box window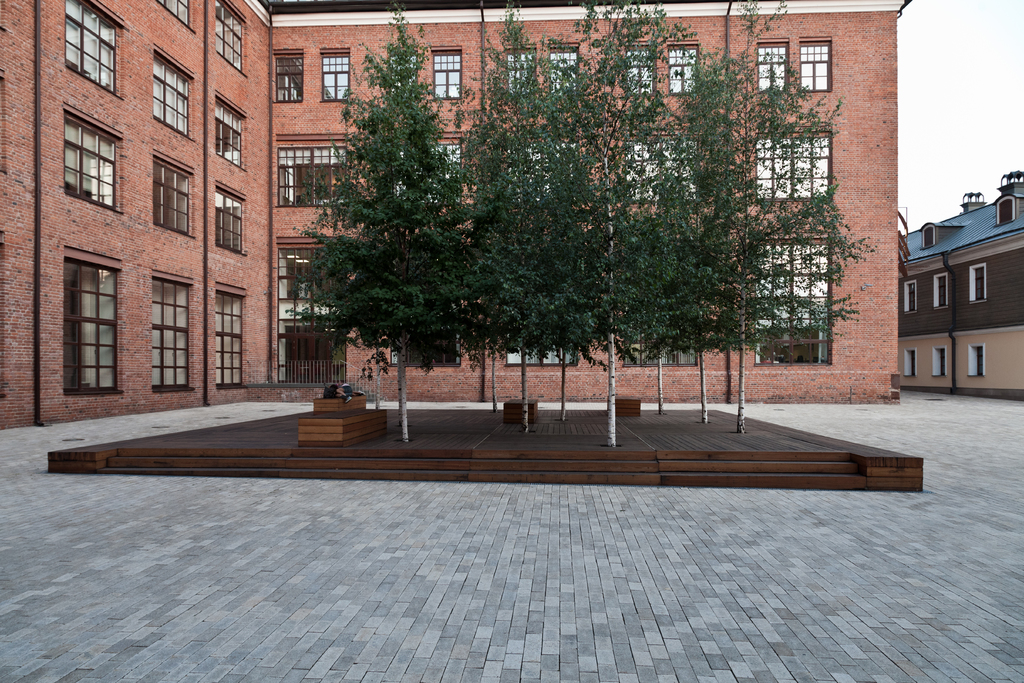
x1=905, y1=277, x2=918, y2=310
